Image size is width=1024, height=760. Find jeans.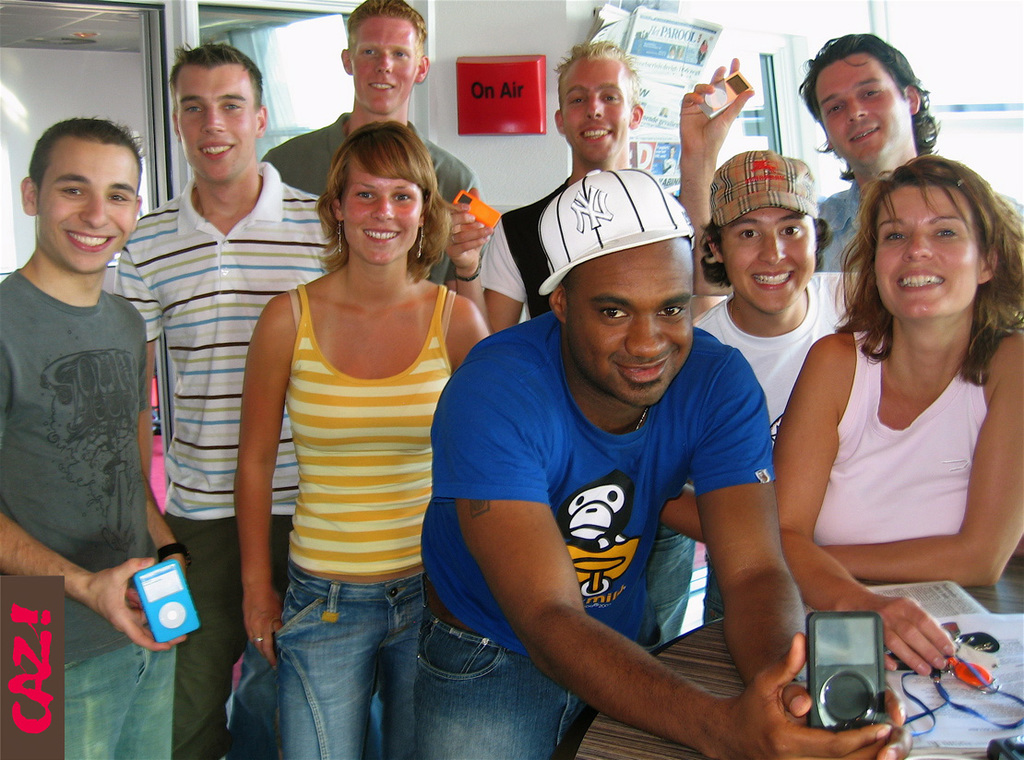
x1=424 y1=612 x2=591 y2=759.
